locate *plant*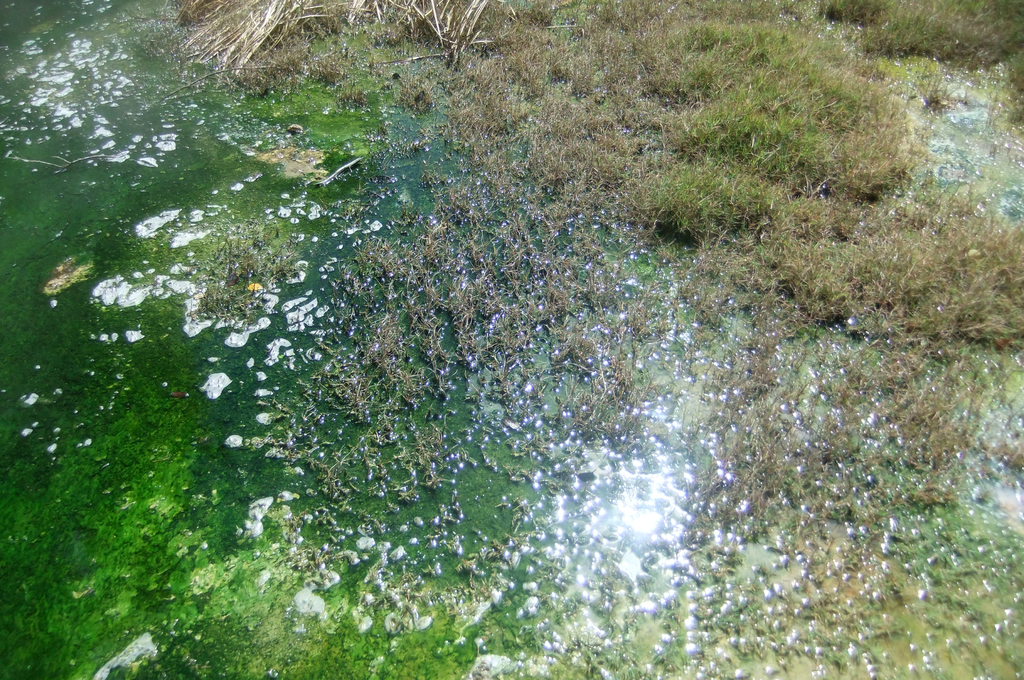
pyautogui.locateOnScreen(167, 0, 286, 79)
